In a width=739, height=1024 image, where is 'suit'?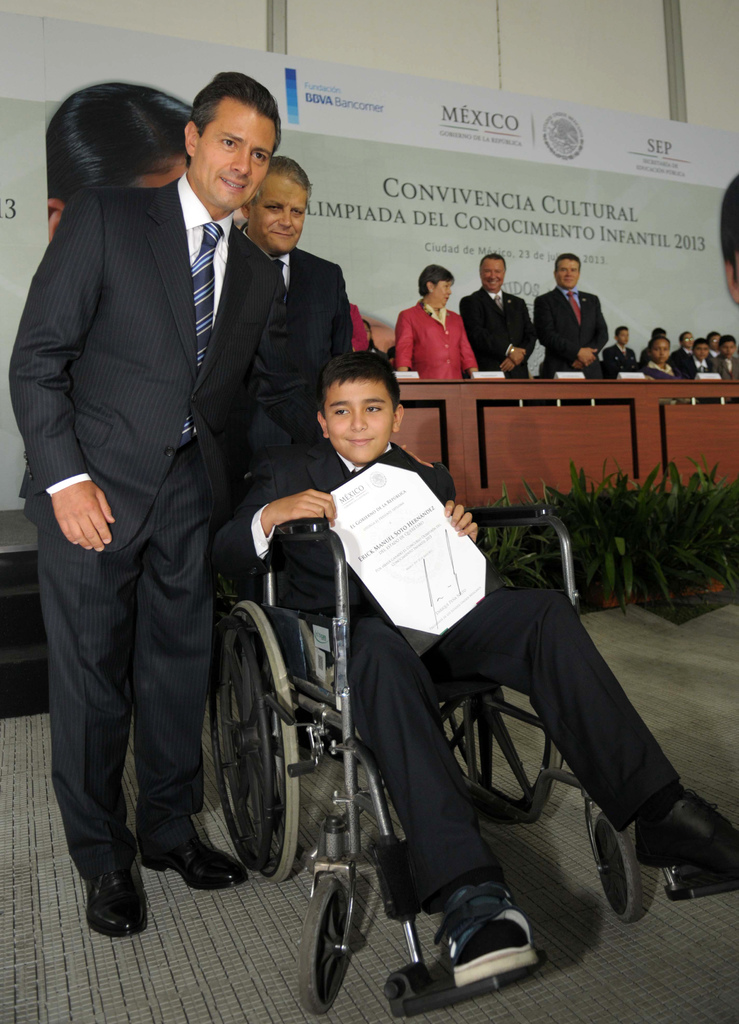
462 288 543 379.
